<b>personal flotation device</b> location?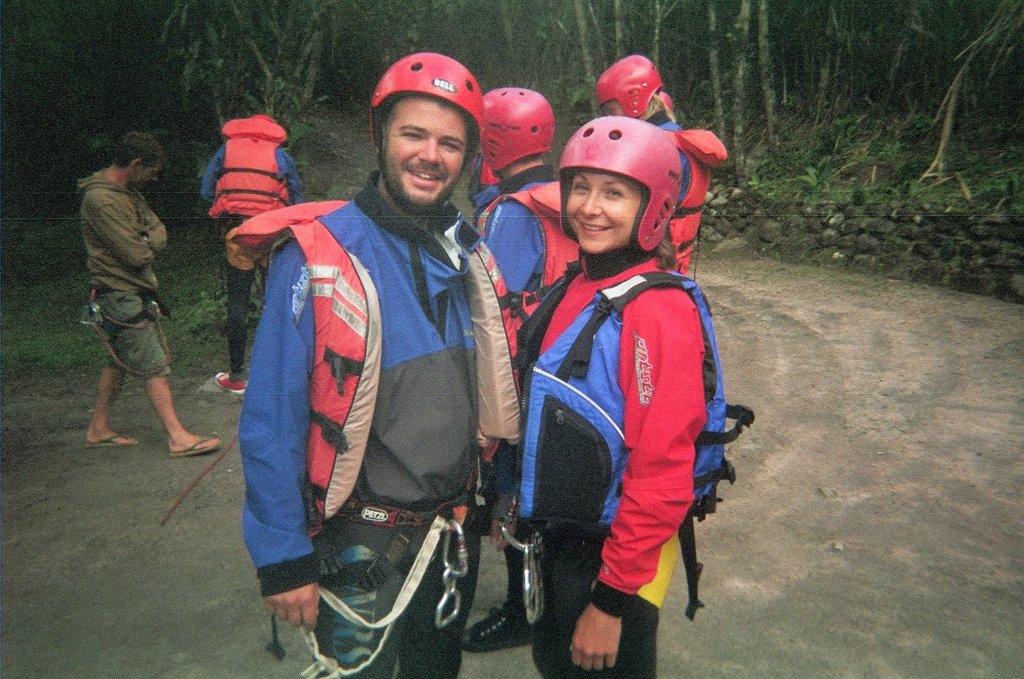
detection(223, 192, 525, 540)
